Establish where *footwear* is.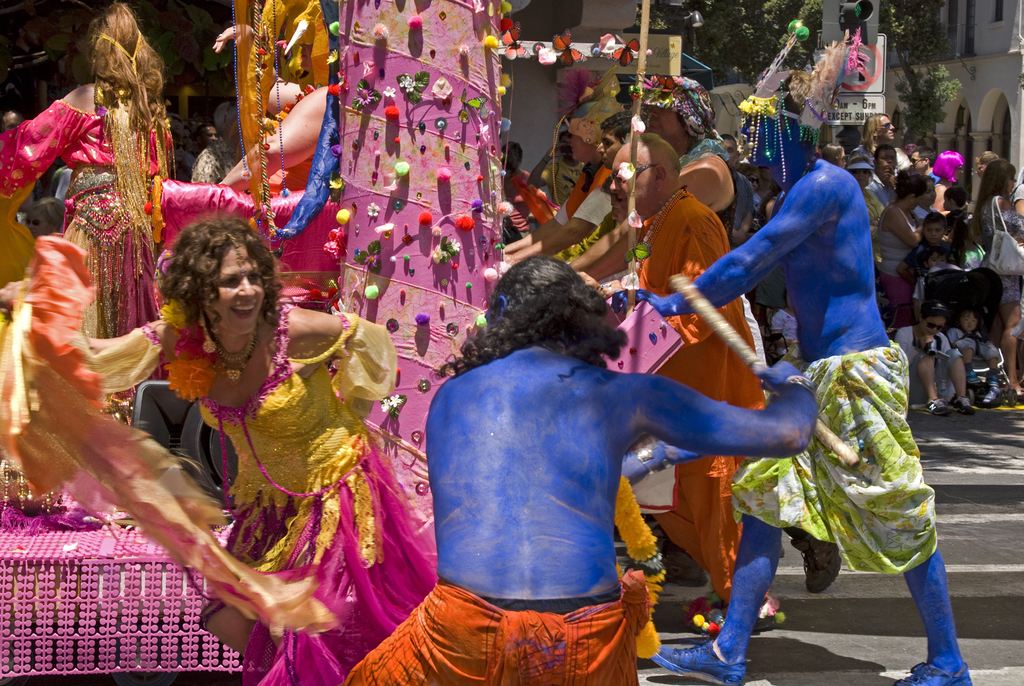
Established at detection(952, 395, 972, 416).
